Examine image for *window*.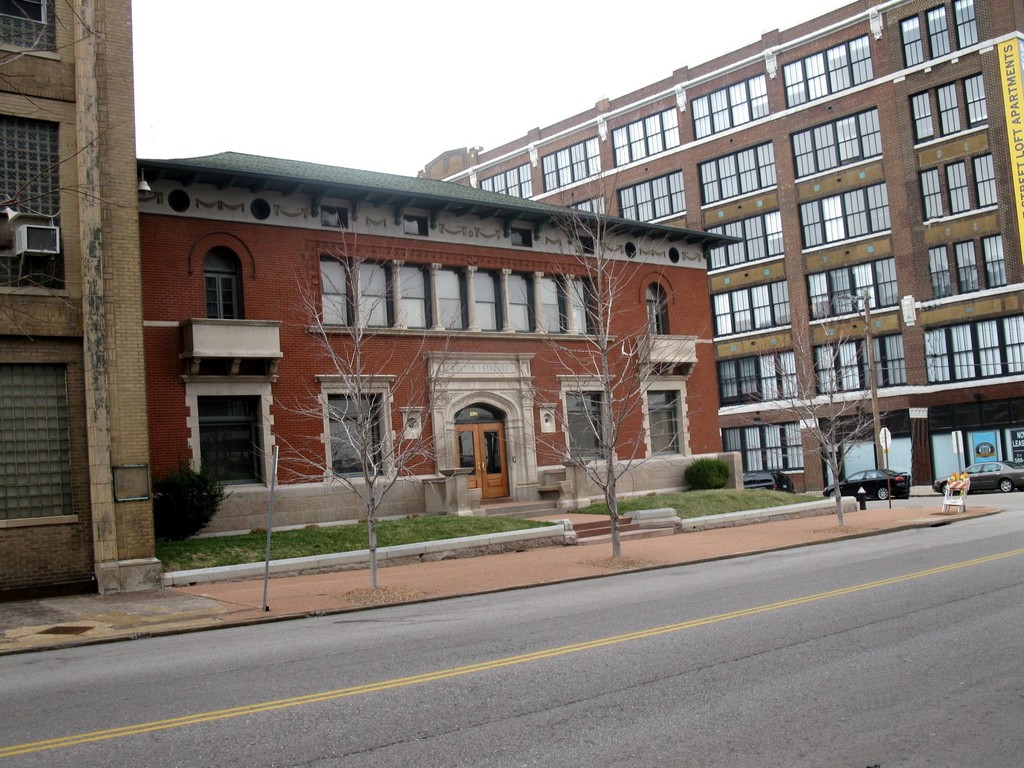
Examination result: rect(639, 376, 689, 460).
